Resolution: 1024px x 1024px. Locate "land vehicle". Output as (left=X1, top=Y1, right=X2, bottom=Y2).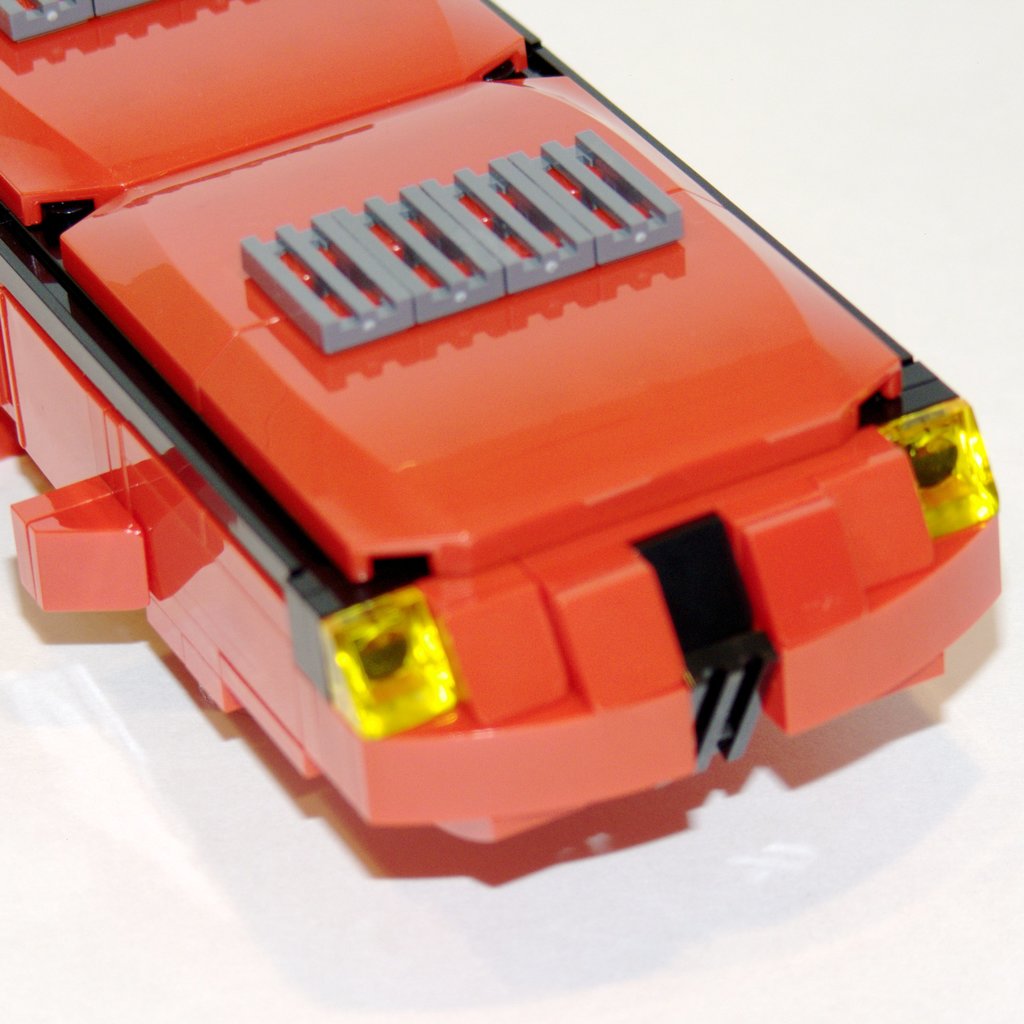
(left=0, top=0, right=1002, bottom=843).
